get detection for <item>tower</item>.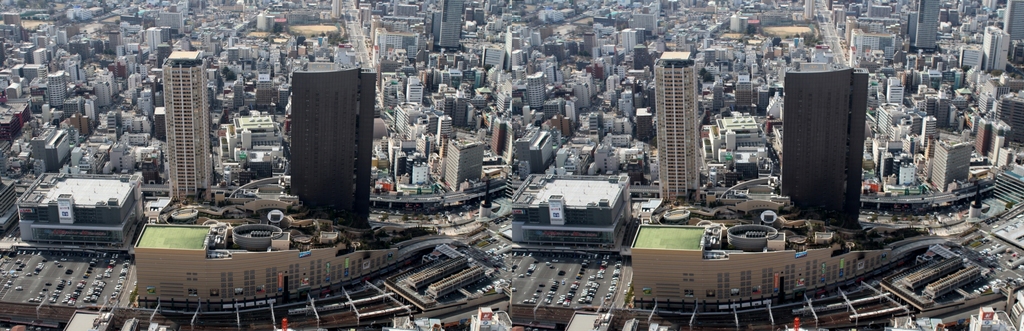
Detection: box(902, 0, 947, 54).
